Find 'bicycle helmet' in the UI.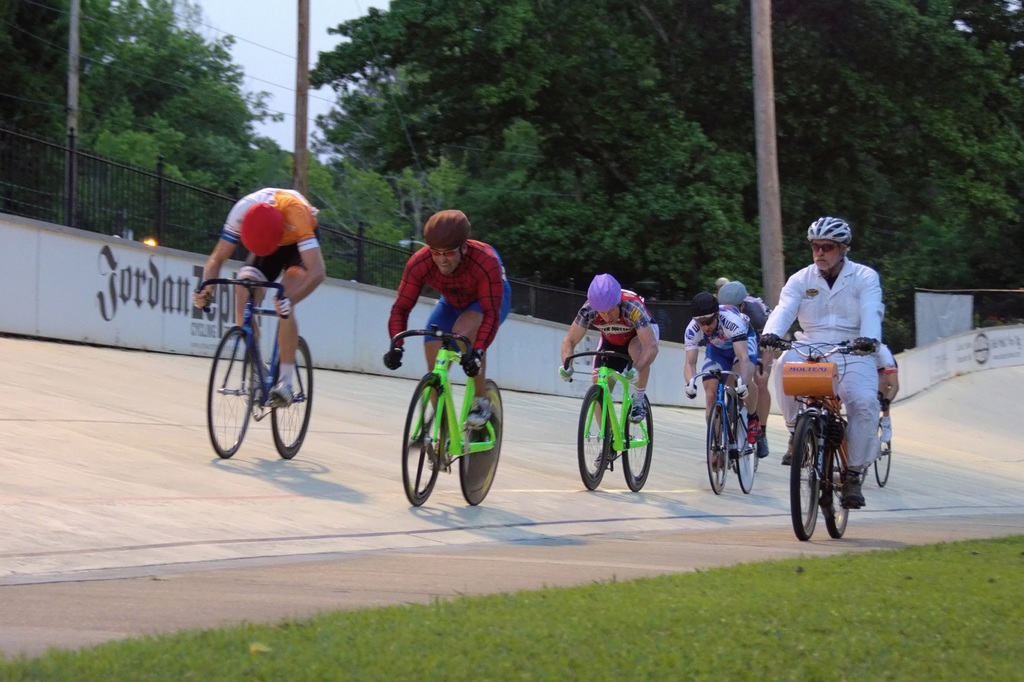
UI element at pyautogui.locateOnScreen(245, 202, 283, 258).
